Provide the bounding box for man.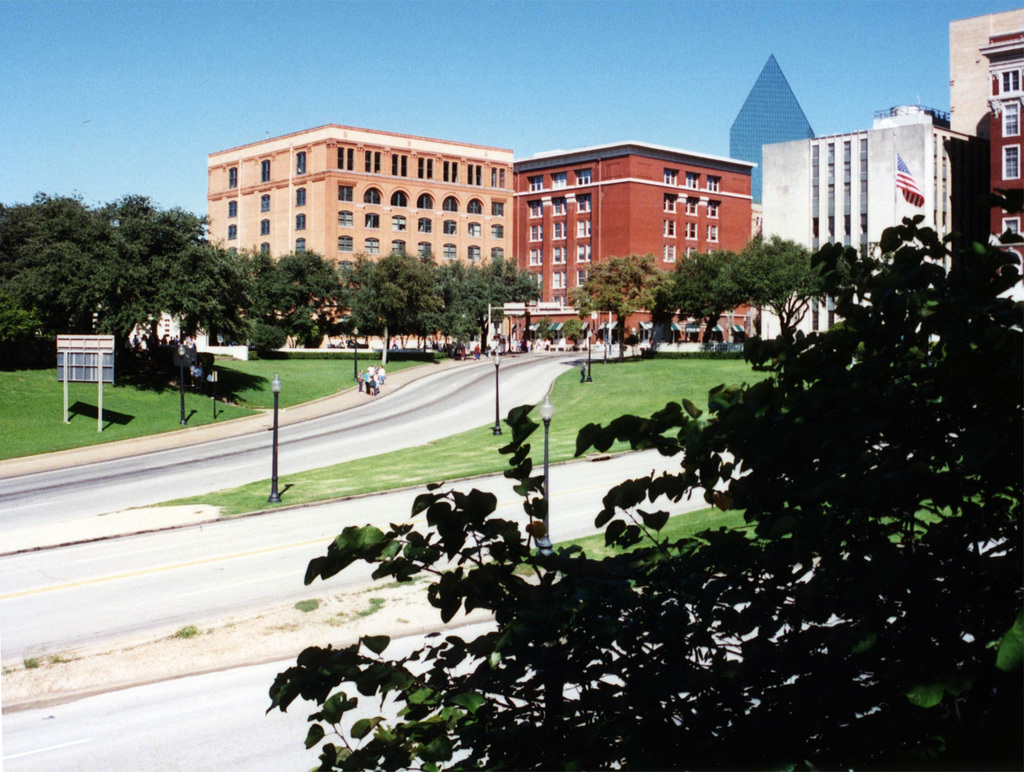
{"left": 205, "top": 369, "right": 230, "bottom": 403}.
